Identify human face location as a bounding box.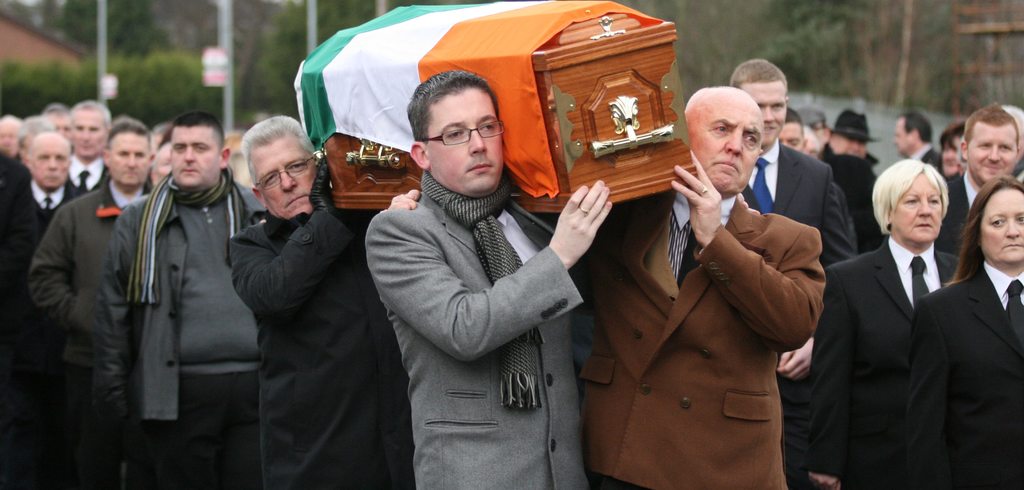
{"x1": 0, "y1": 122, "x2": 19, "y2": 152}.
